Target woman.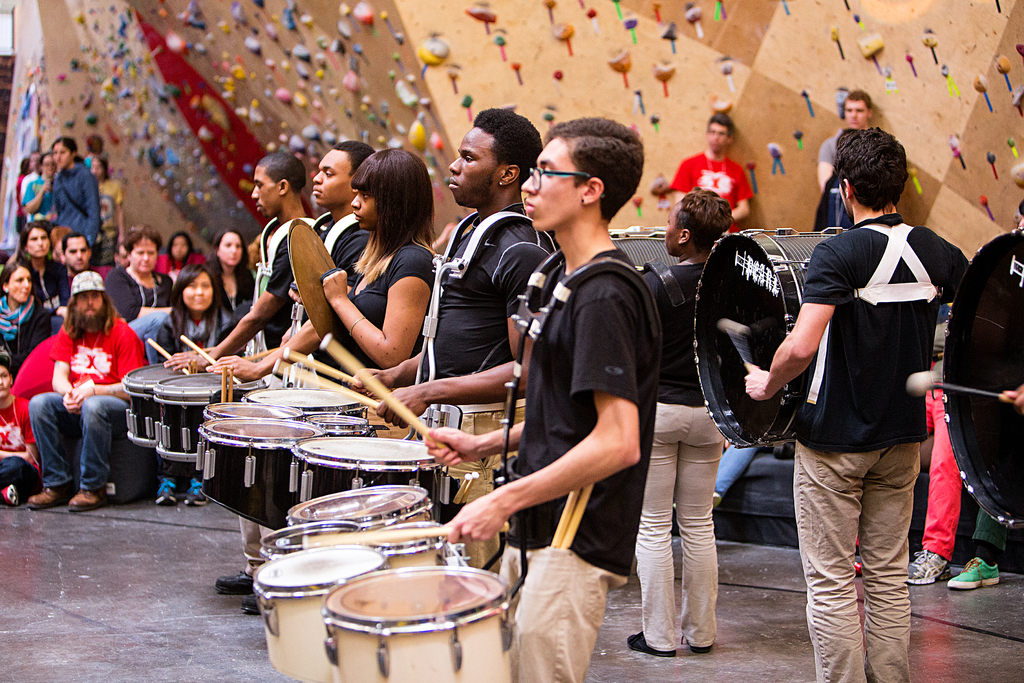
Target region: x1=100, y1=218, x2=175, y2=361.
